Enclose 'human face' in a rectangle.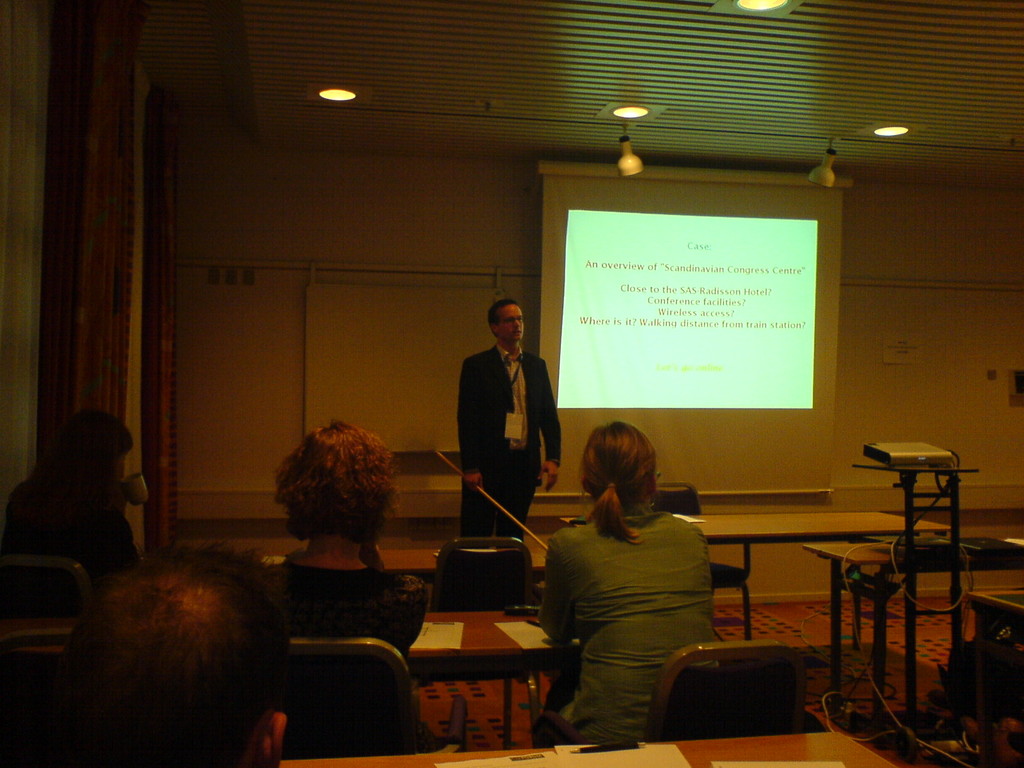
(left=503, top=308, right=526, bottom=339).
